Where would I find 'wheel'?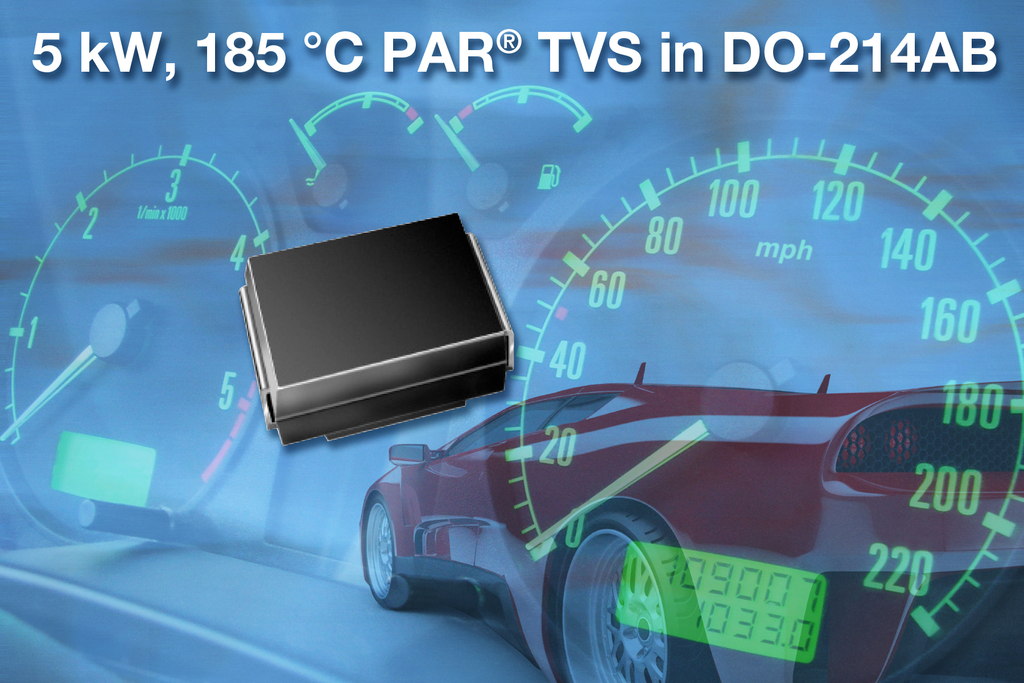
At x1=554 y1=511 x2=712 y2=682.
